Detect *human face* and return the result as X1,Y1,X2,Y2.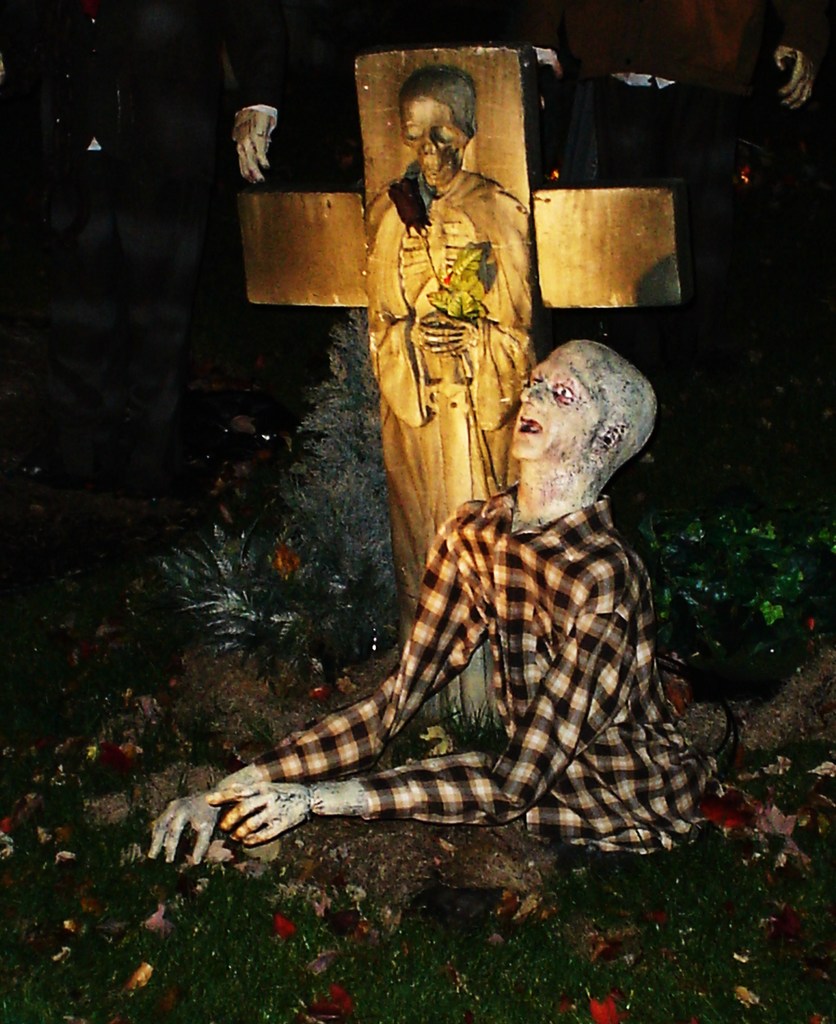
509,342,600,463.
